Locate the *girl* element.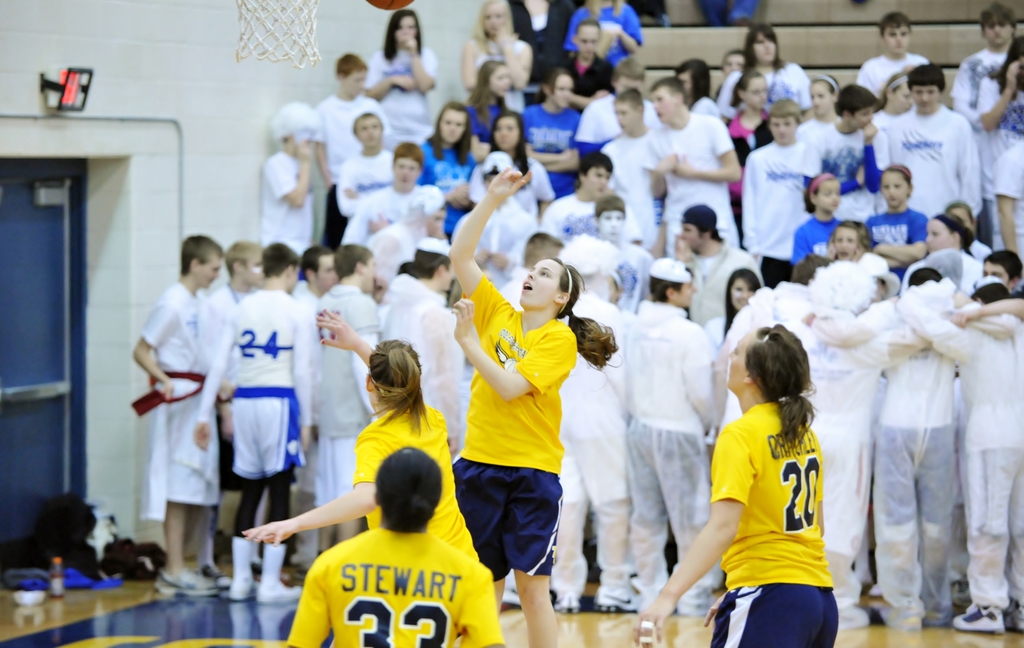
Element bbox: 862/166/927/281.
